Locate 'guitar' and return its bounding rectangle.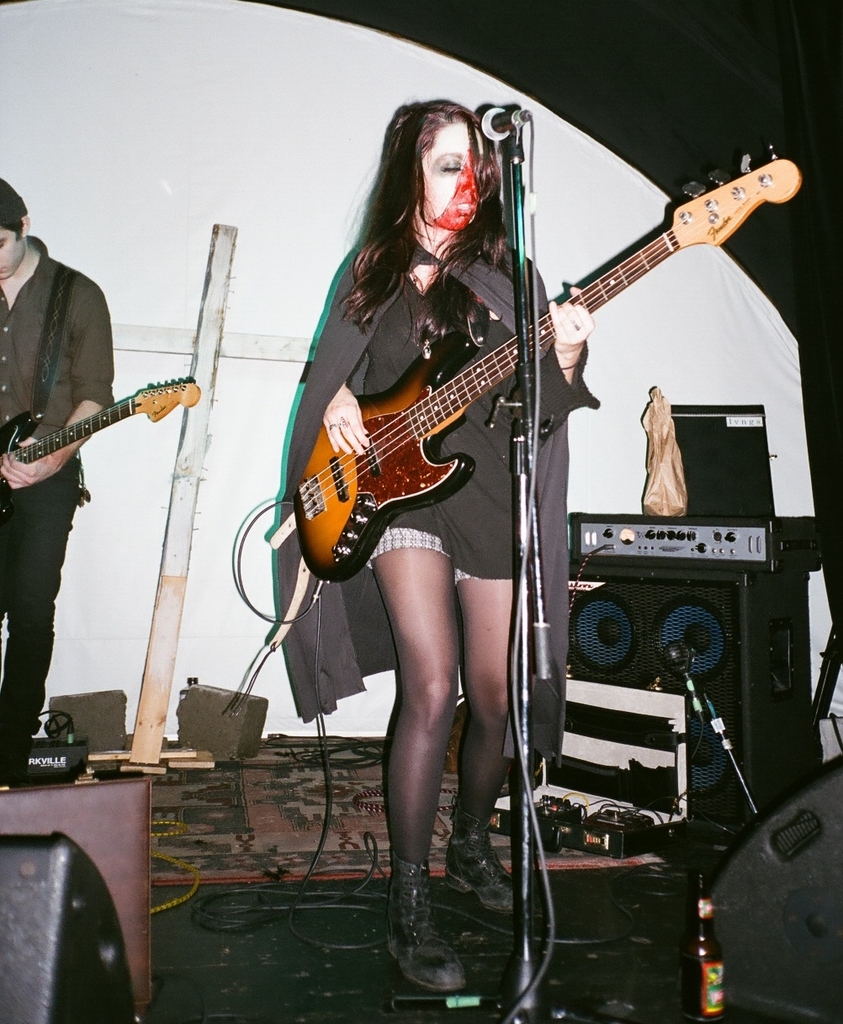
{"x1": 268, "y1": 157, "x2": 797, "y2": 582}.
